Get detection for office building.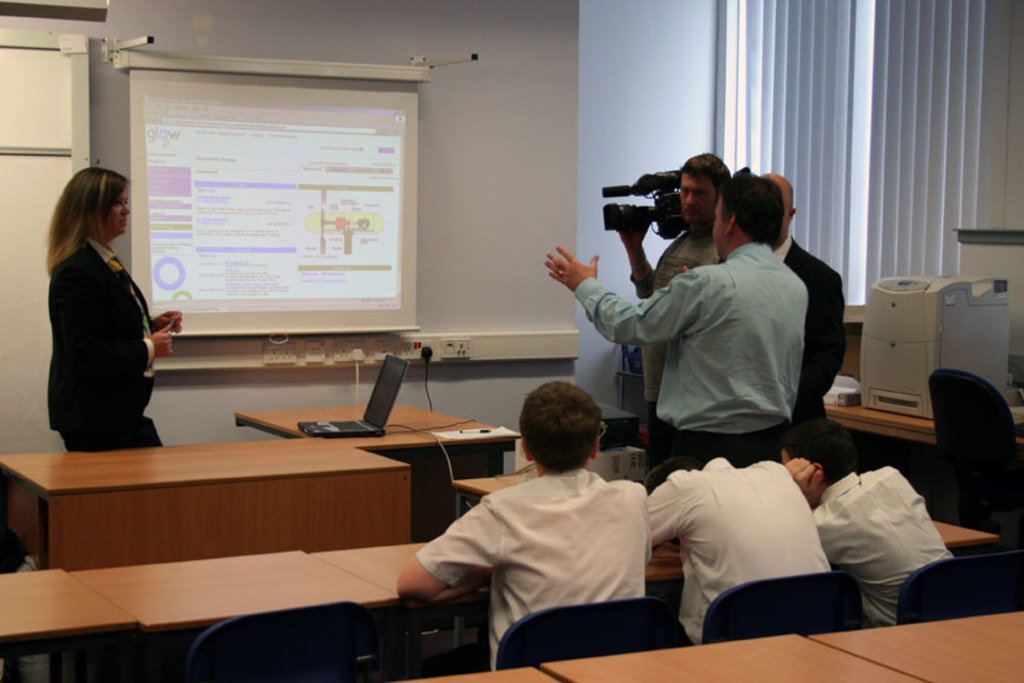
Detection: (0, 0, 1023, 682).
